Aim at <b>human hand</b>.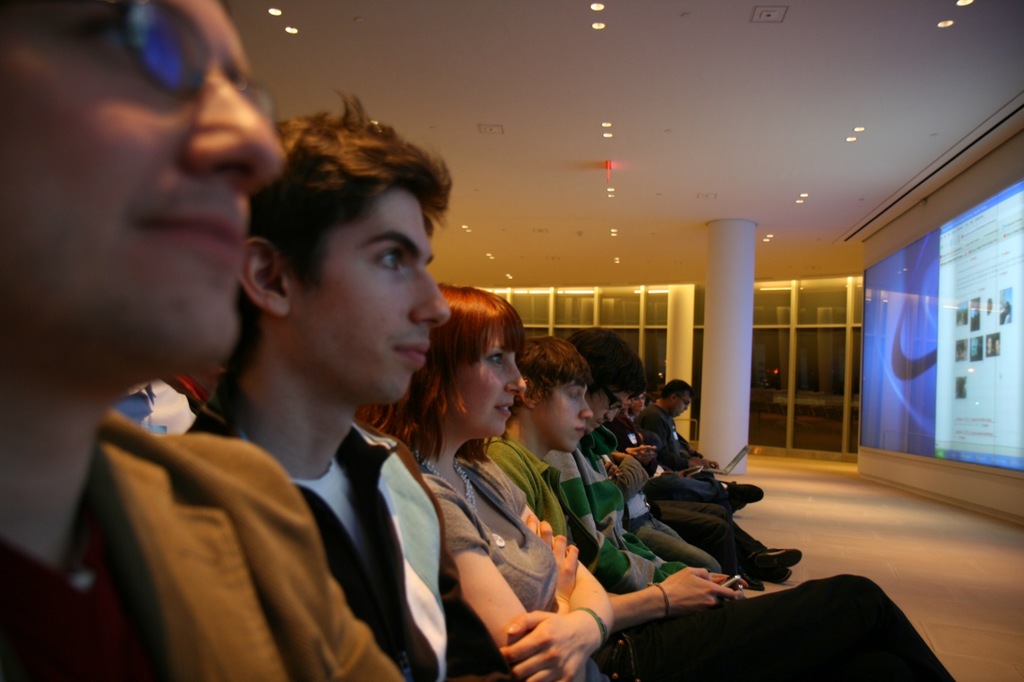
Aimed at rect(689, 458, 710, 468).
